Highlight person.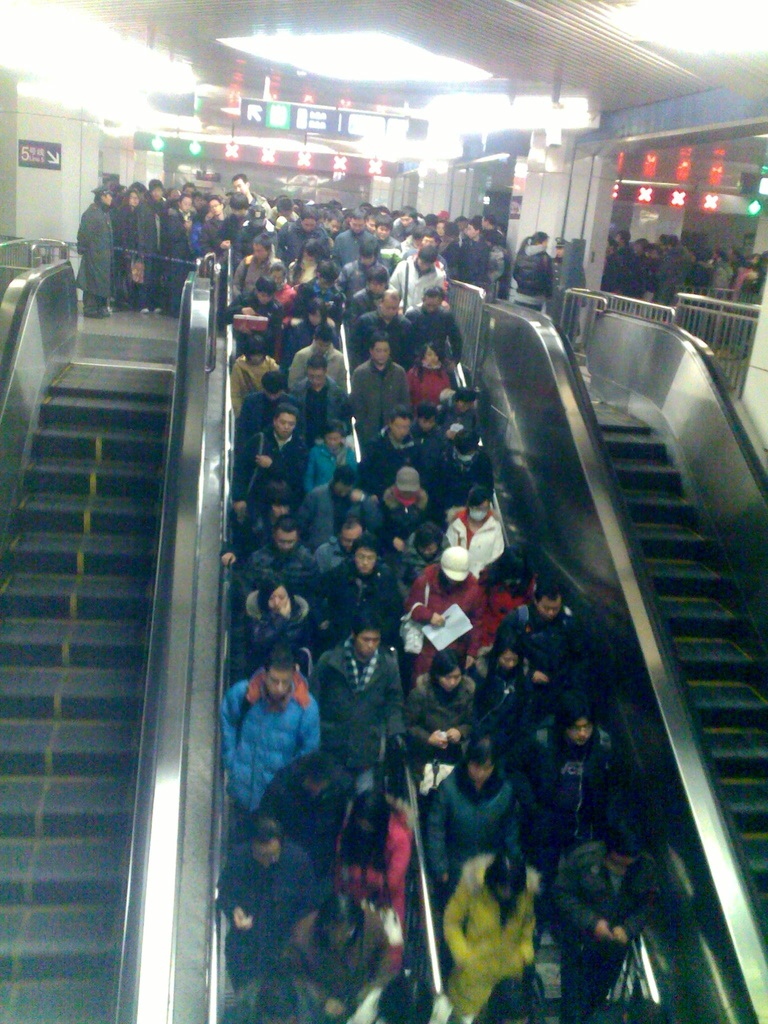
Highlighted region: [232,650,324,832].
